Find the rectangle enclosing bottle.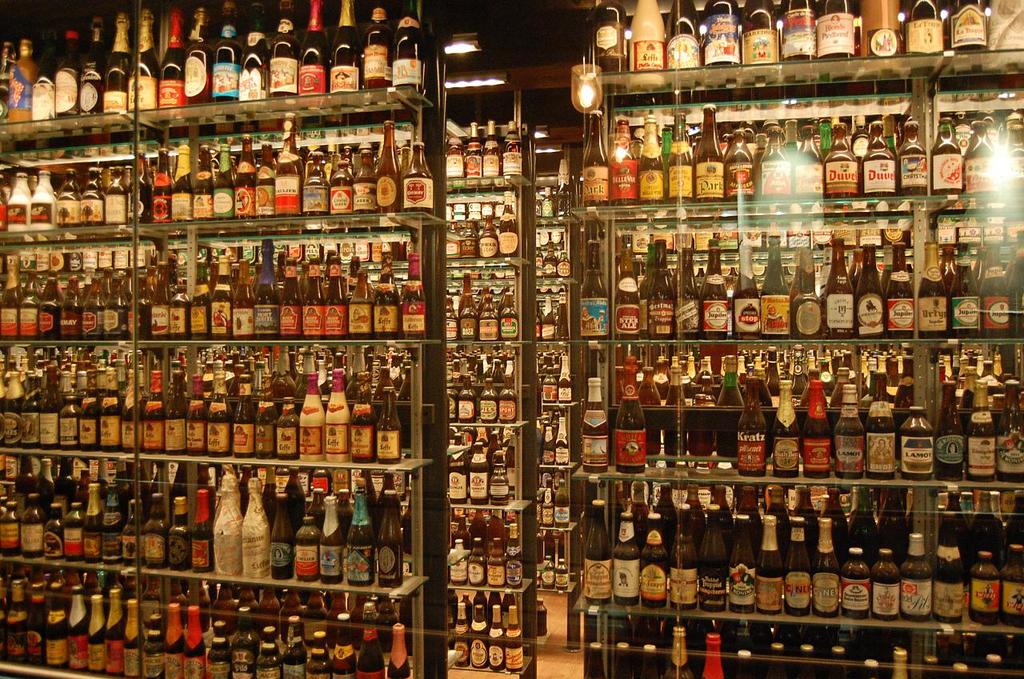
[381,118,405,218].
